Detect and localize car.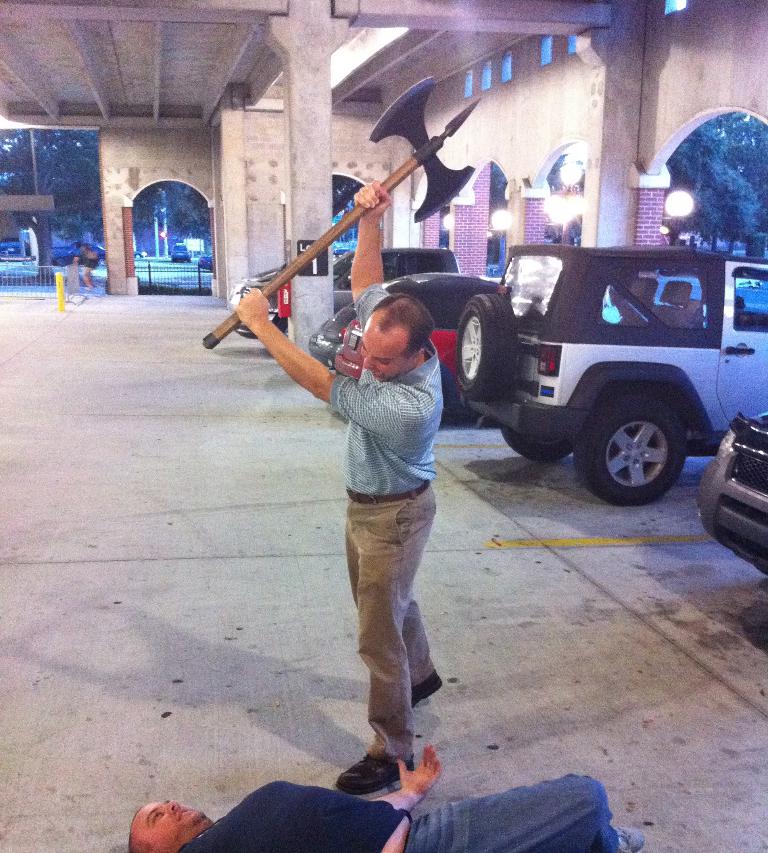
Localized at (left=317, top=299, right=353, bottom=363).
